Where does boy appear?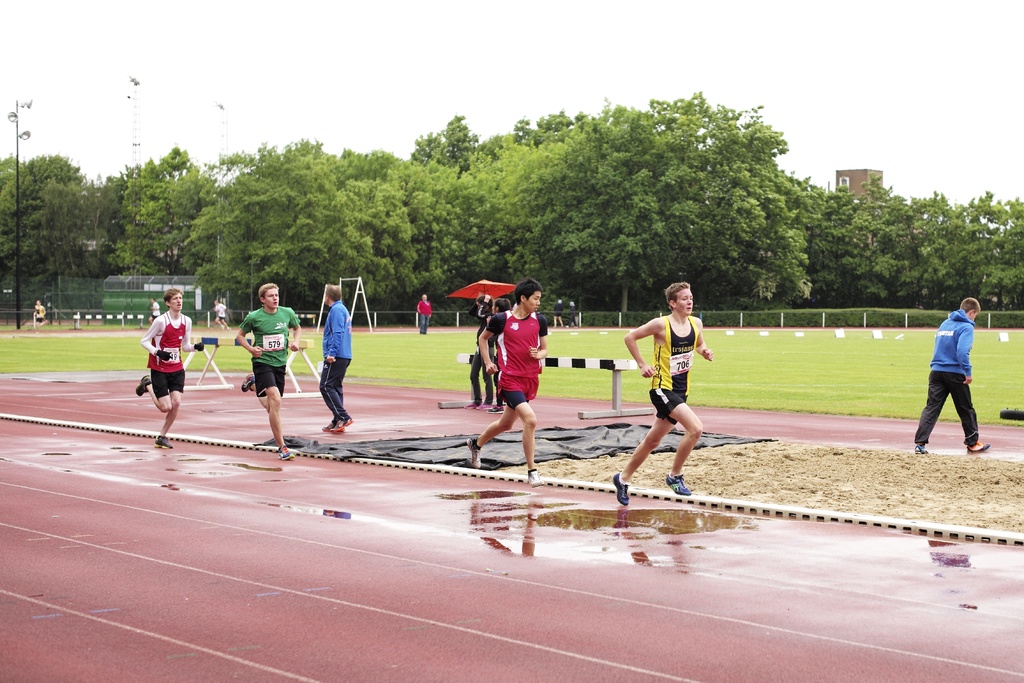
Appears at (left=235, top=281, right=300, bottom=459).
